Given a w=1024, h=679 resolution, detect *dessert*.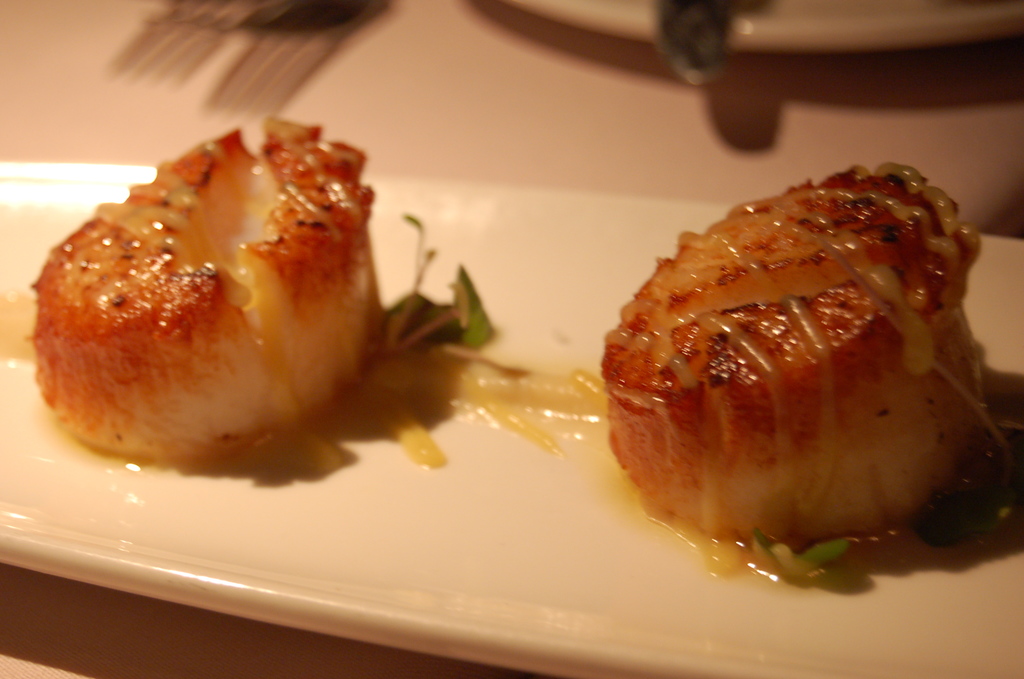
33/116/607/462.
